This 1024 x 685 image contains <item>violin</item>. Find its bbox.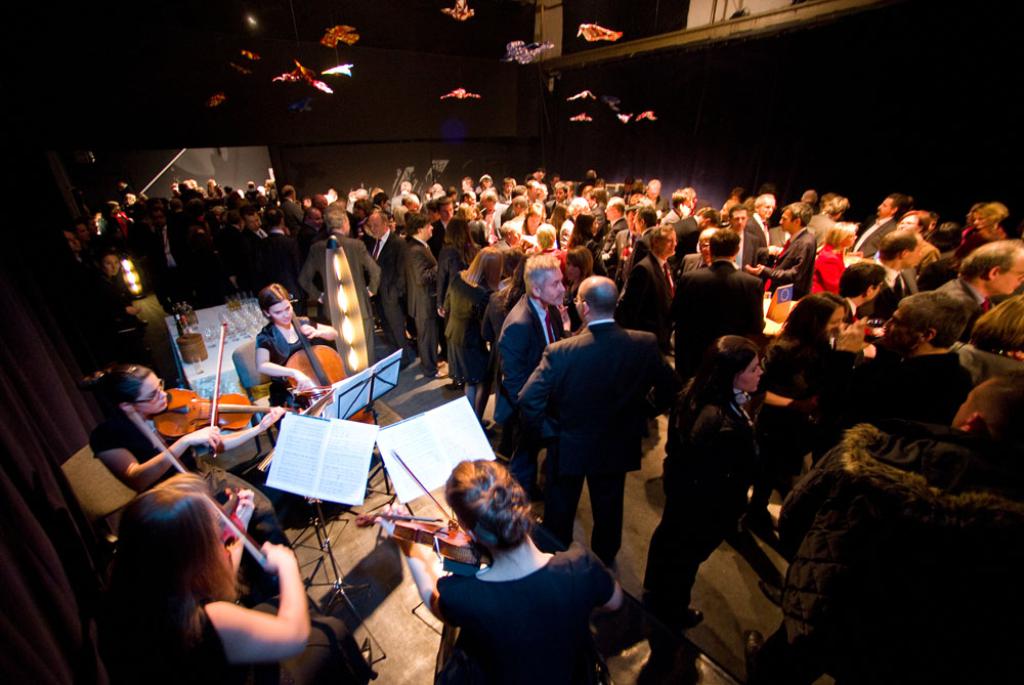
box=[150, 318, 295, 460].
